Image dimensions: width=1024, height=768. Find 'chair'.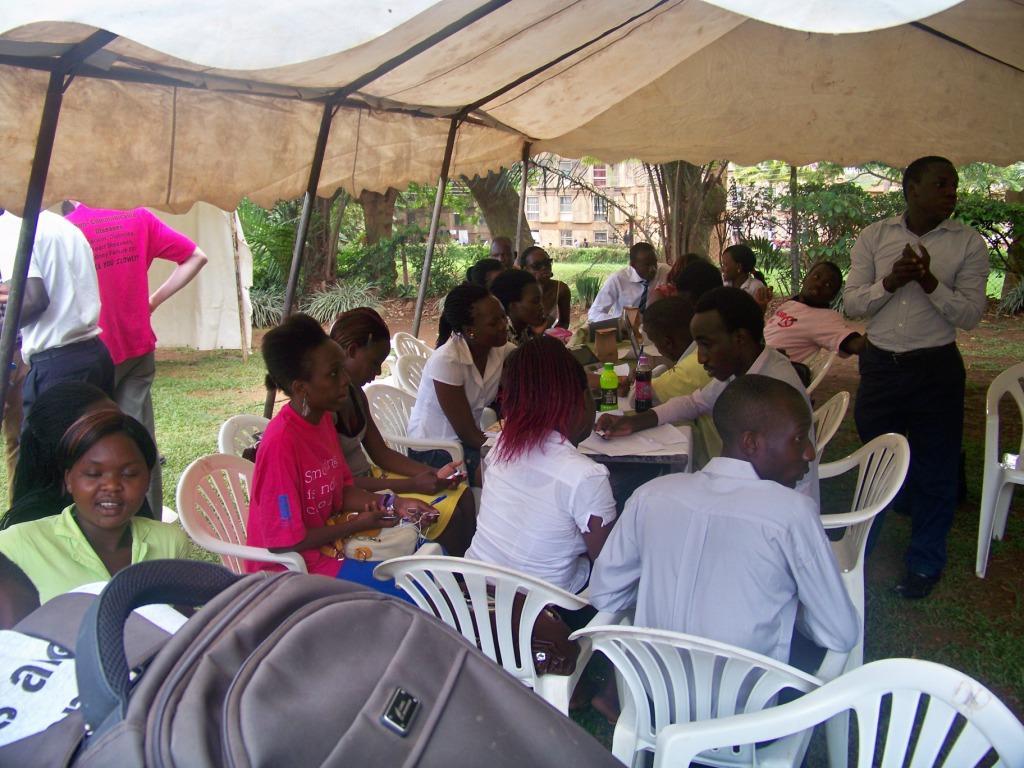
{"left": 362, "top": 387, "right": 484, "bottom": 516}.
